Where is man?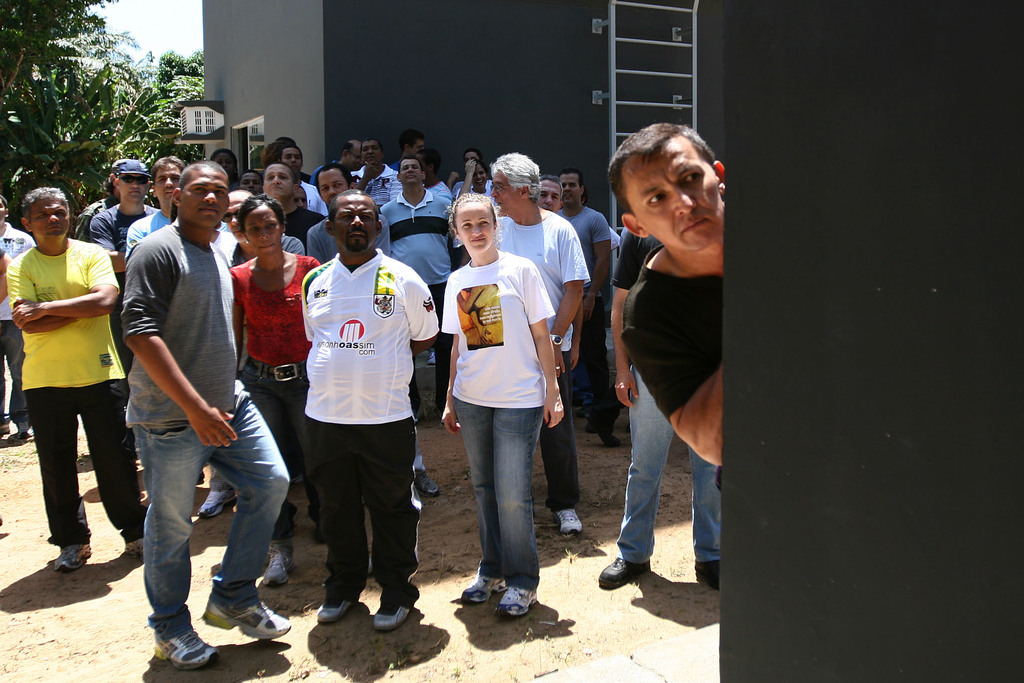
392 129 426 170.
